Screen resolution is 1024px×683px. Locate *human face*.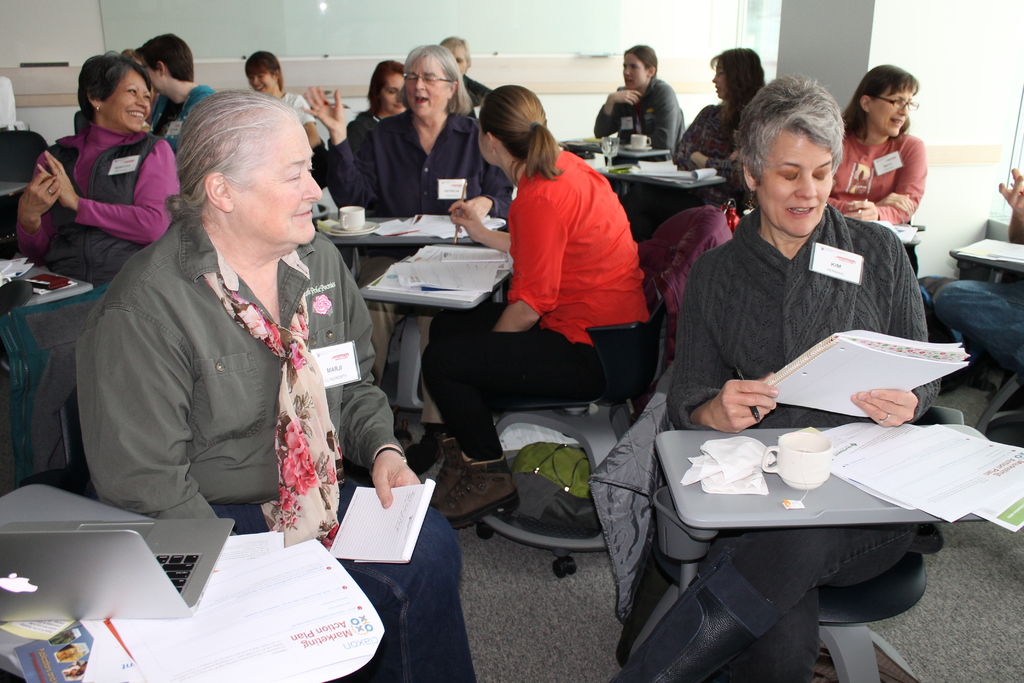
x1=383 y1=72 x2=403 y2=117.
